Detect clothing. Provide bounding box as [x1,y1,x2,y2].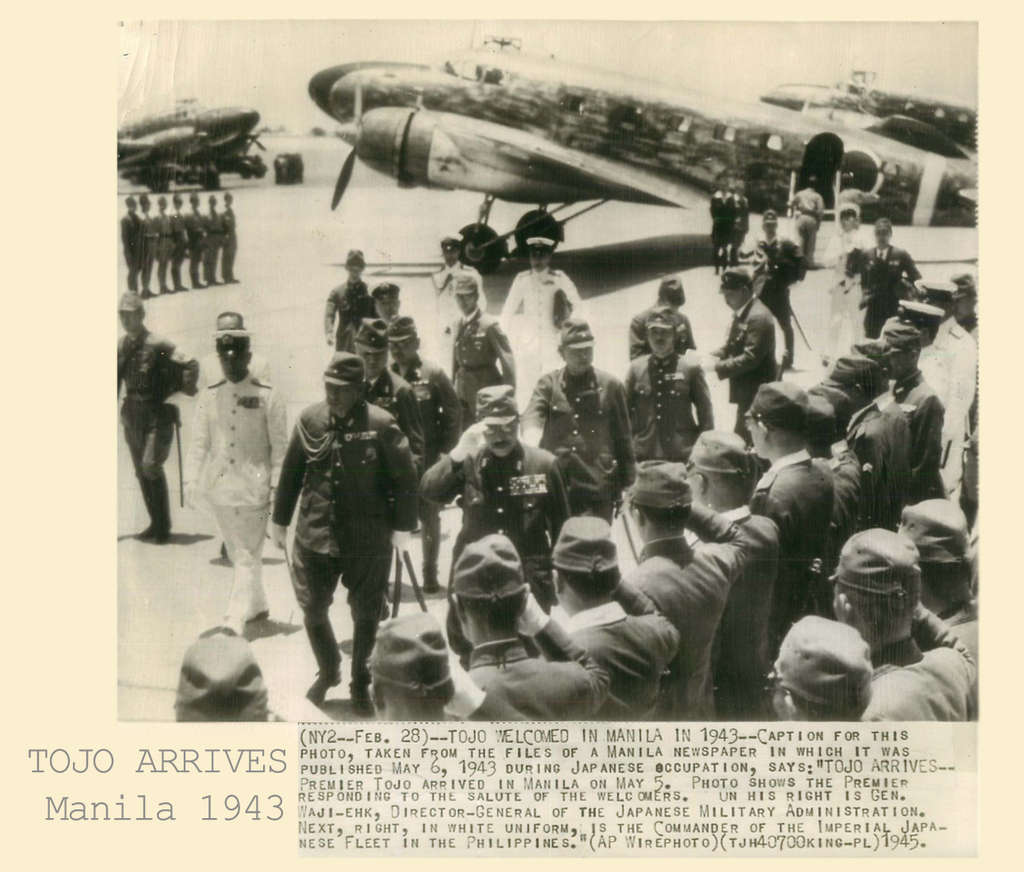
[444,300,522,421].
